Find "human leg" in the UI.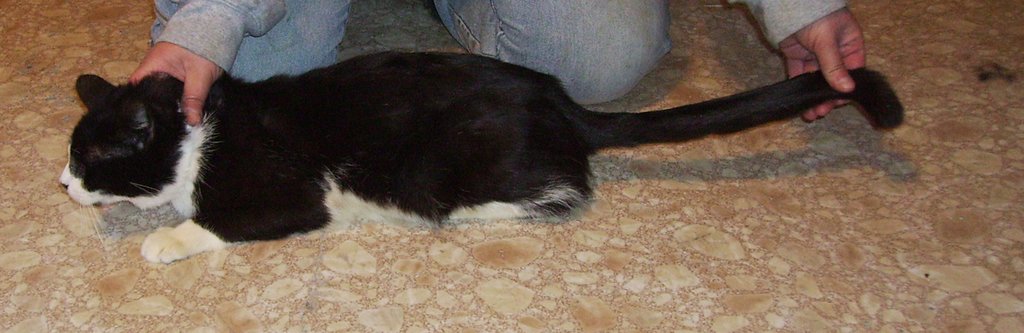
UI element at box=[432, 0, 675, 105].
